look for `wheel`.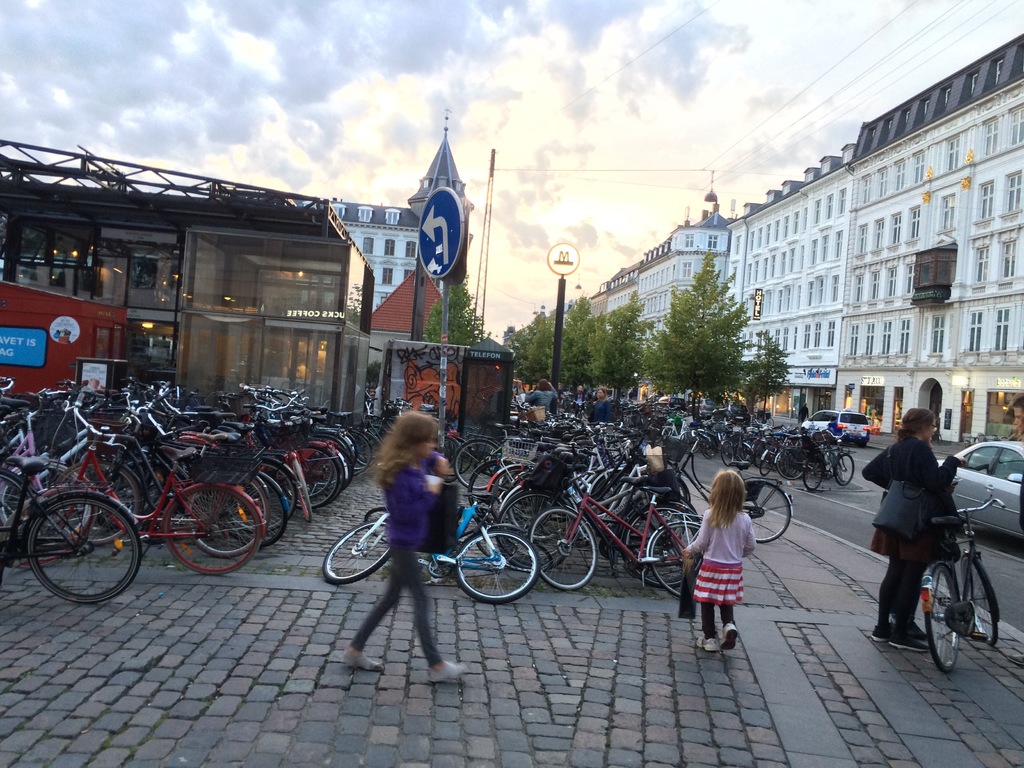
Found: 952 554 999 646.
